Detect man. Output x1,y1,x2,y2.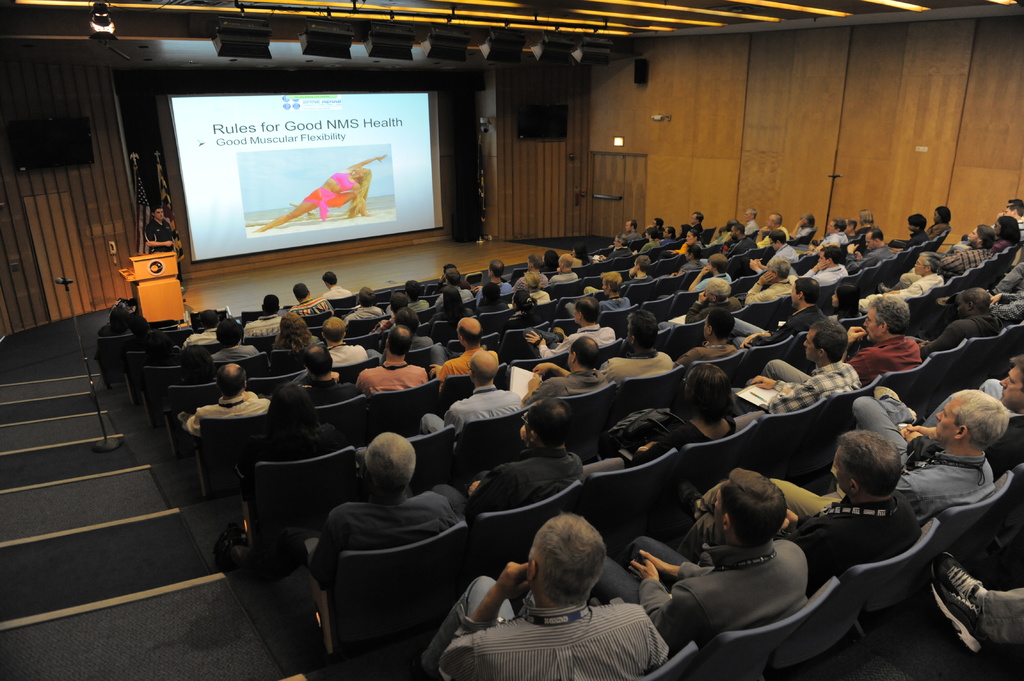
770,391,996,529.
